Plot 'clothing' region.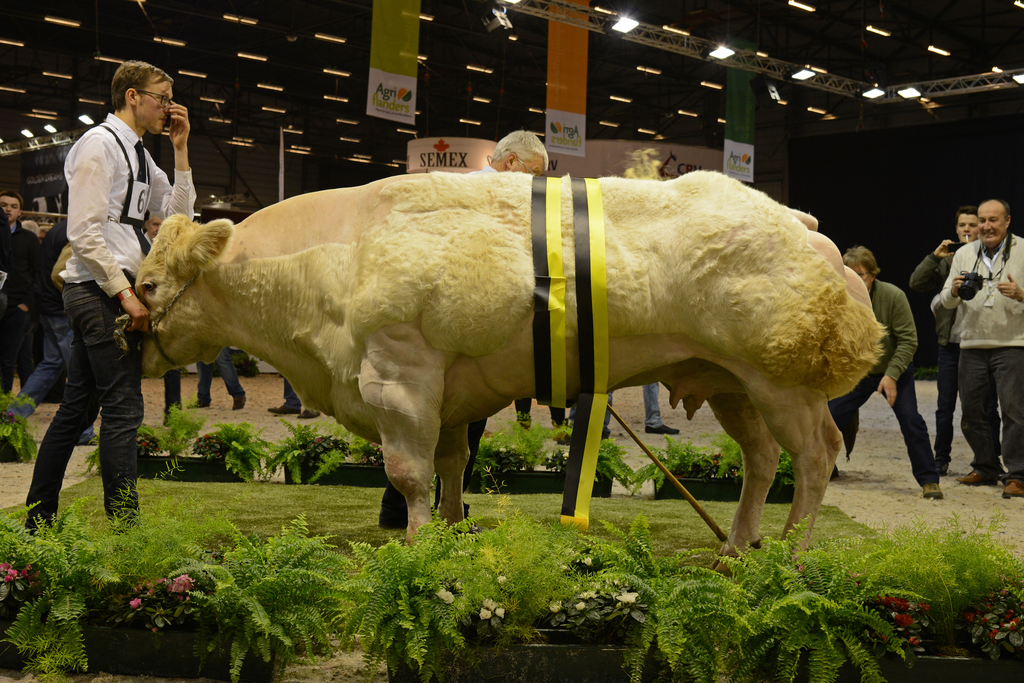
Plotted at select_region(196, 349, 248, 404).
